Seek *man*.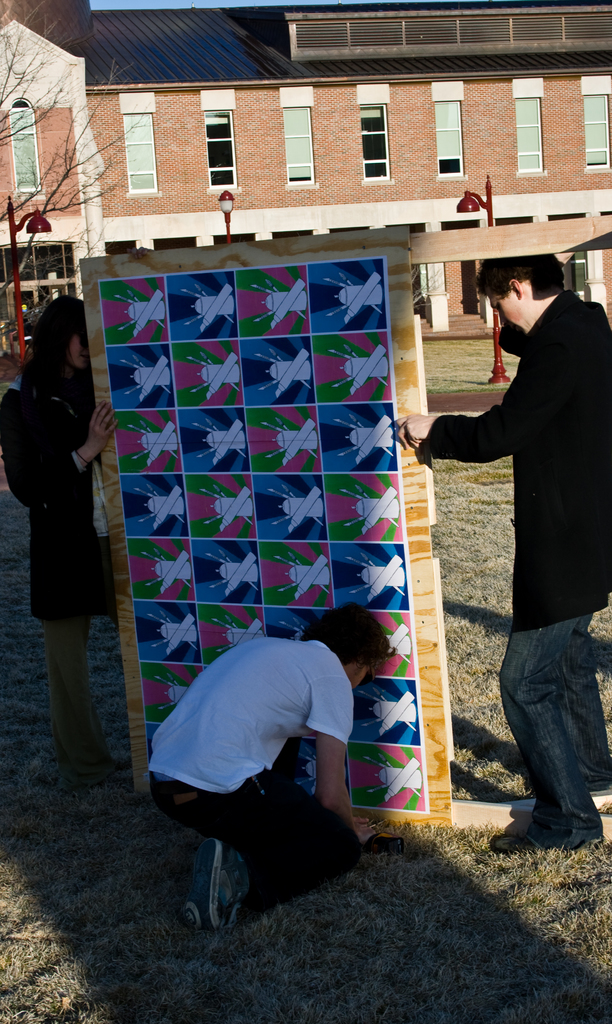
128:597:392:910.
